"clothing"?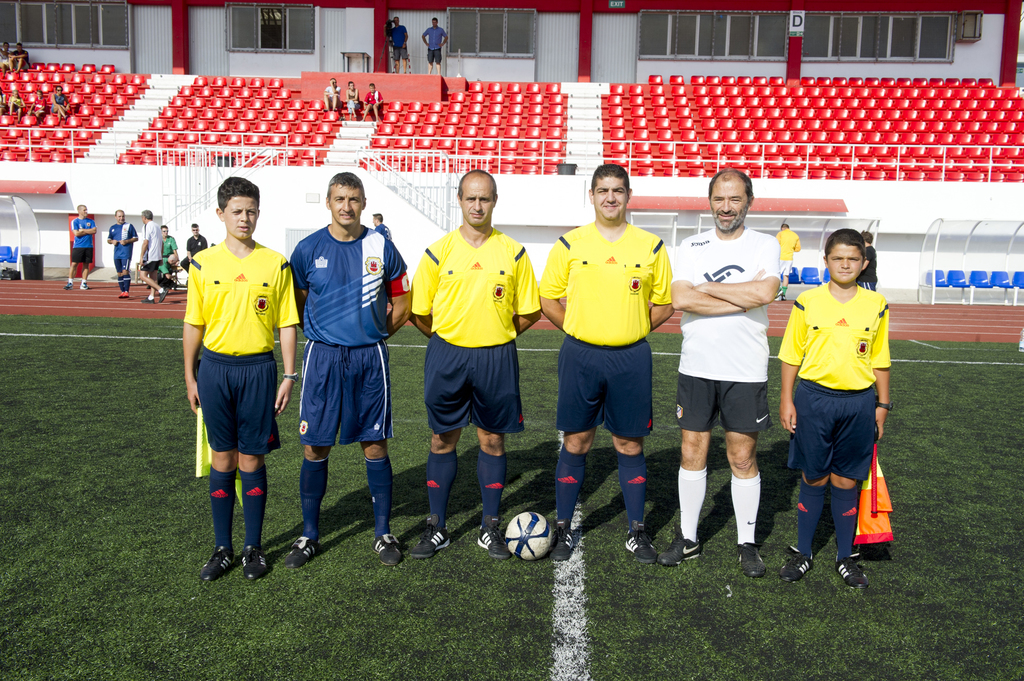
BBox(323, 86, 341, 109)
